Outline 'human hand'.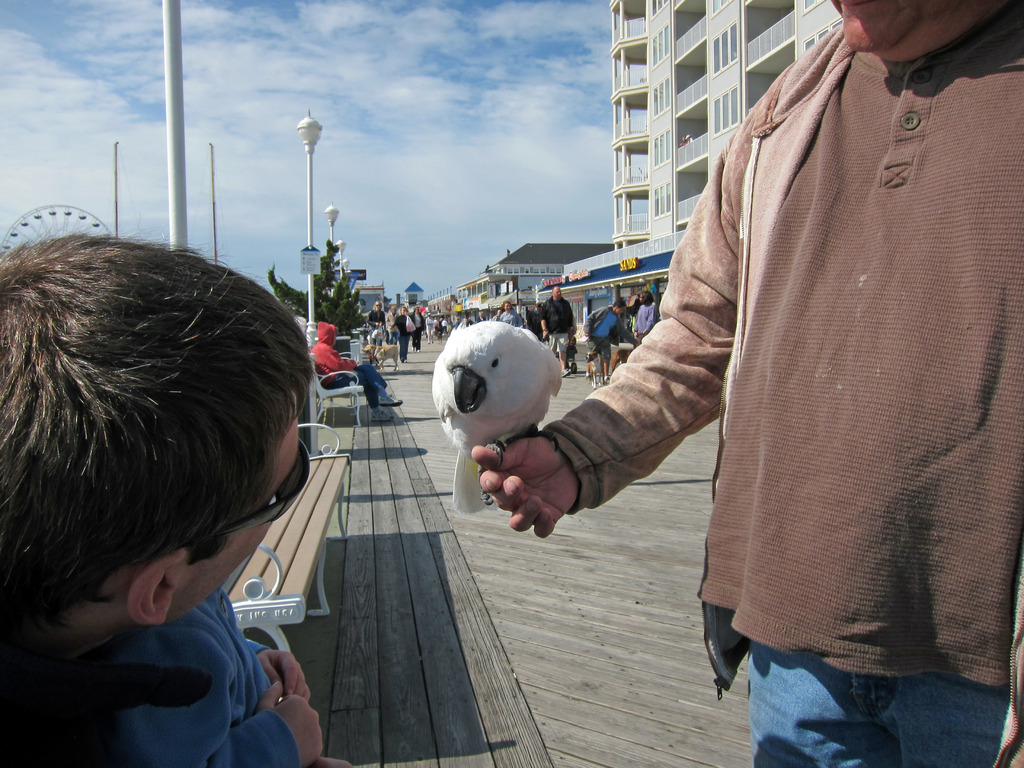
Outline: {"left": 582, "top": 332, "right": 589, "bottom": 339}.
